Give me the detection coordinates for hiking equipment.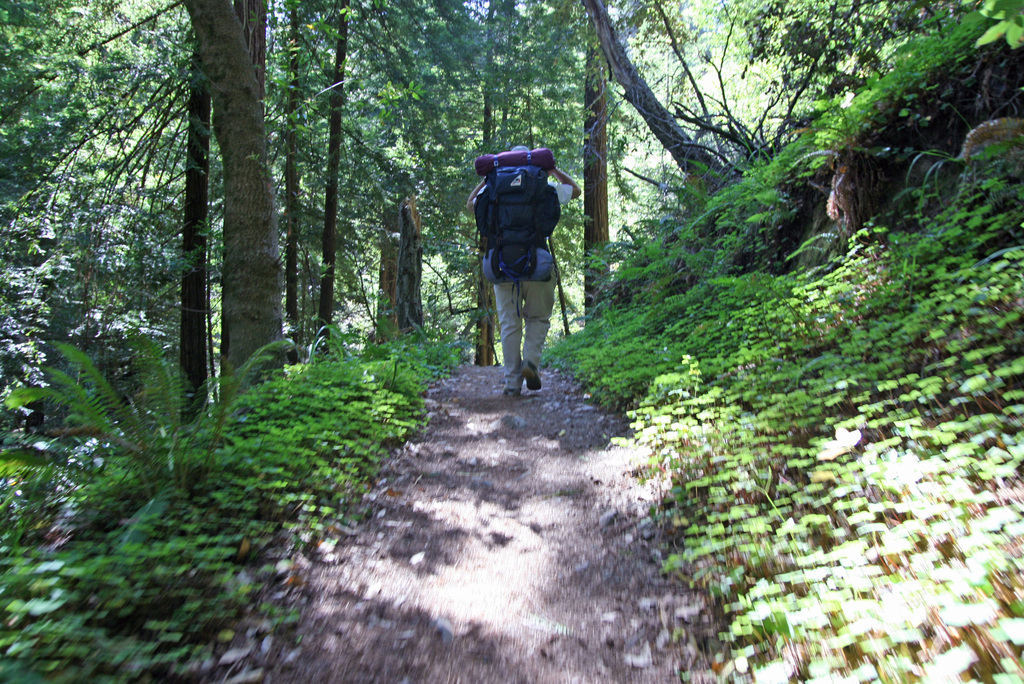
rect(467, 148, 561, 314).
